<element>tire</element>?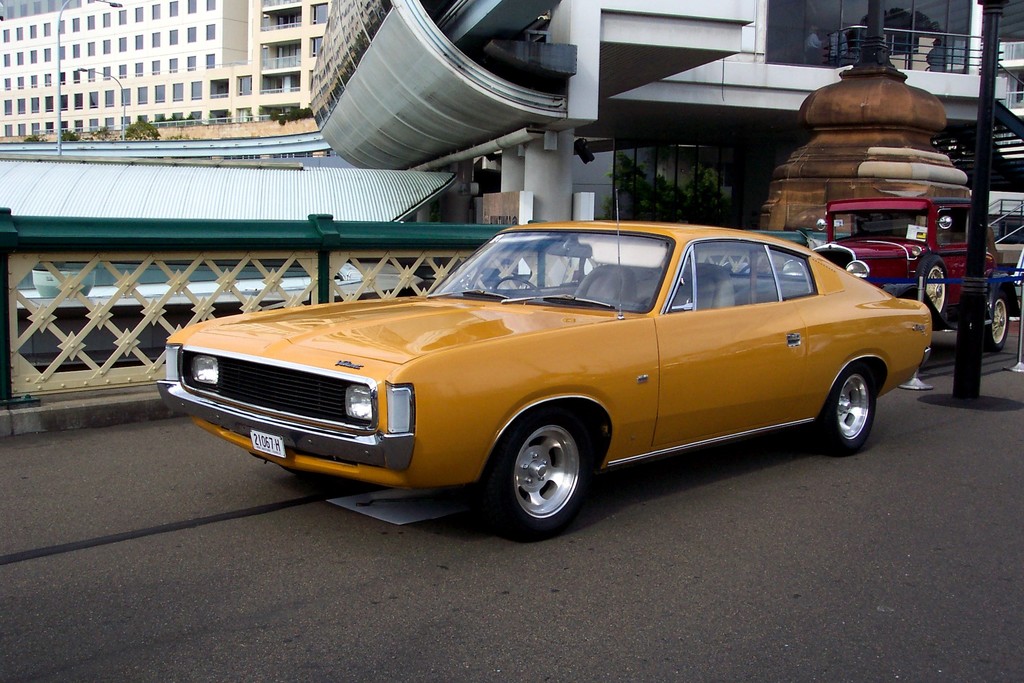
{"x1": 915, "y1": 253, "x2": 950, "y2": 315}
